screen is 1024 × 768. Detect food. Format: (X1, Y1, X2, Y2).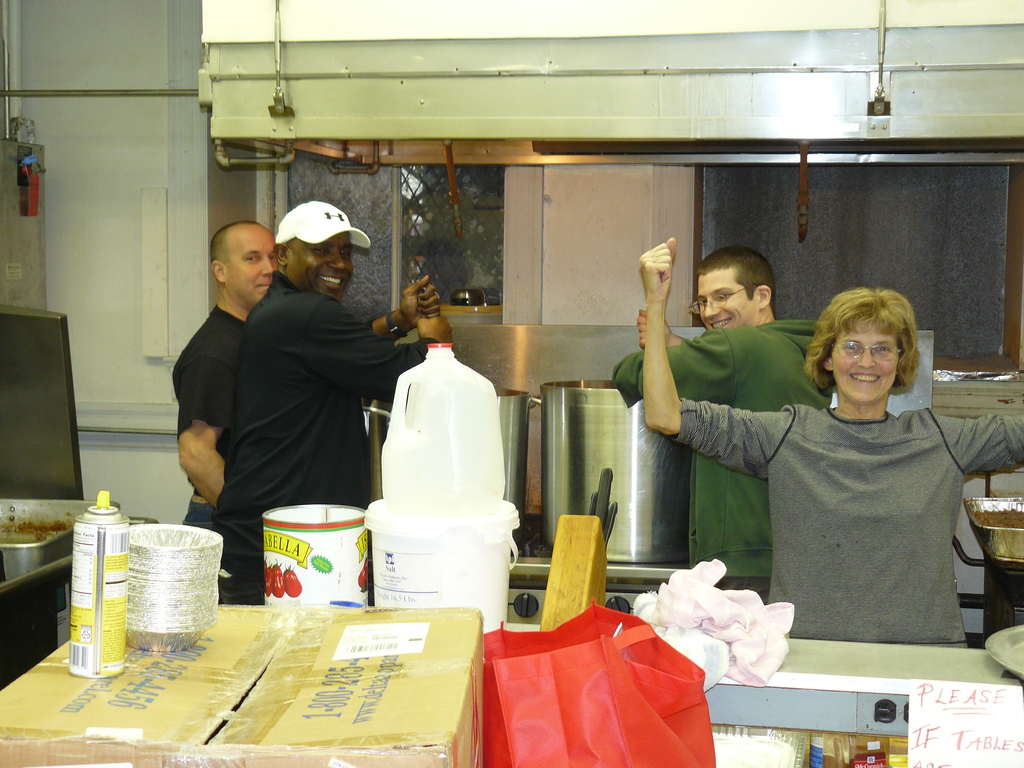
(263, 564, 278, 598).
